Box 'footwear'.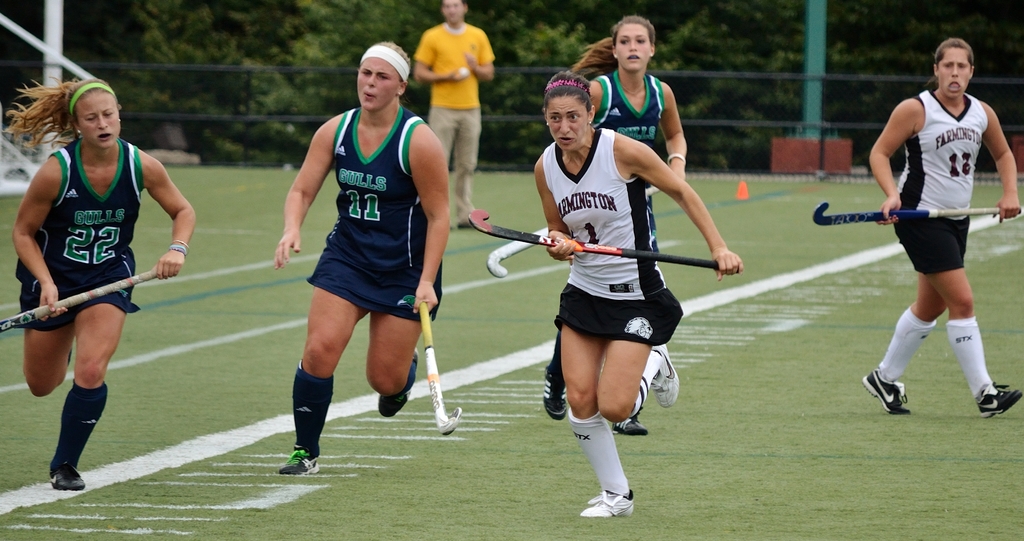
377:349:415:421.
